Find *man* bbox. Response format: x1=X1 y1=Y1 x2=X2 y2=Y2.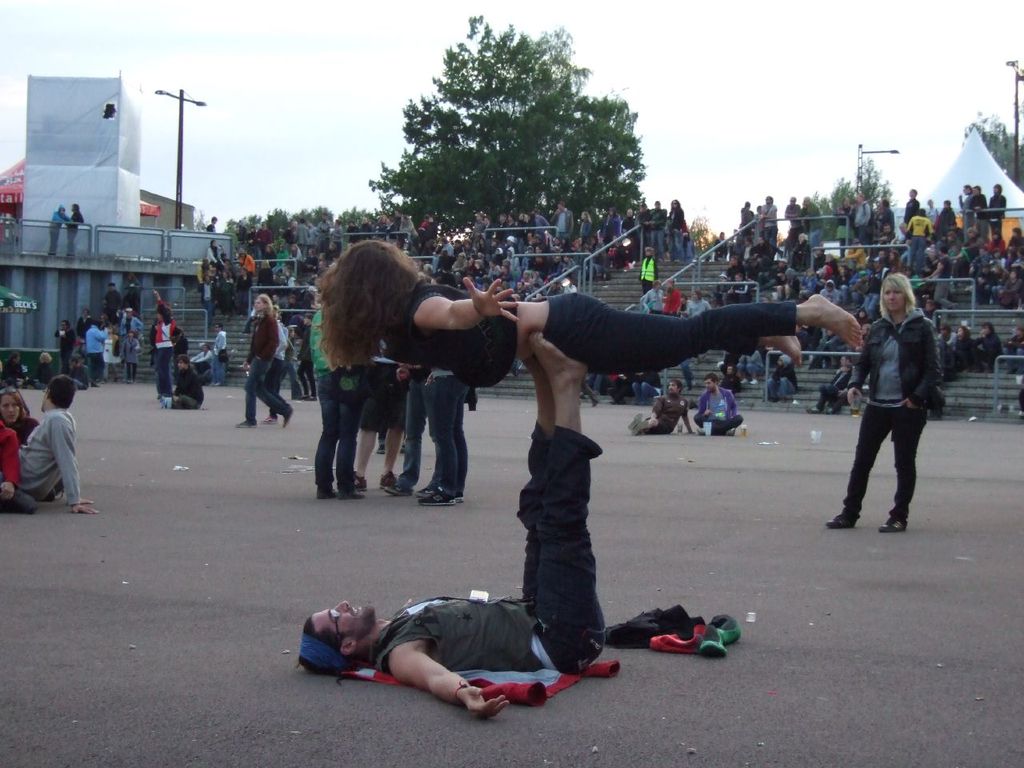
x1=955 y1=185 x2=974 y2=237.
